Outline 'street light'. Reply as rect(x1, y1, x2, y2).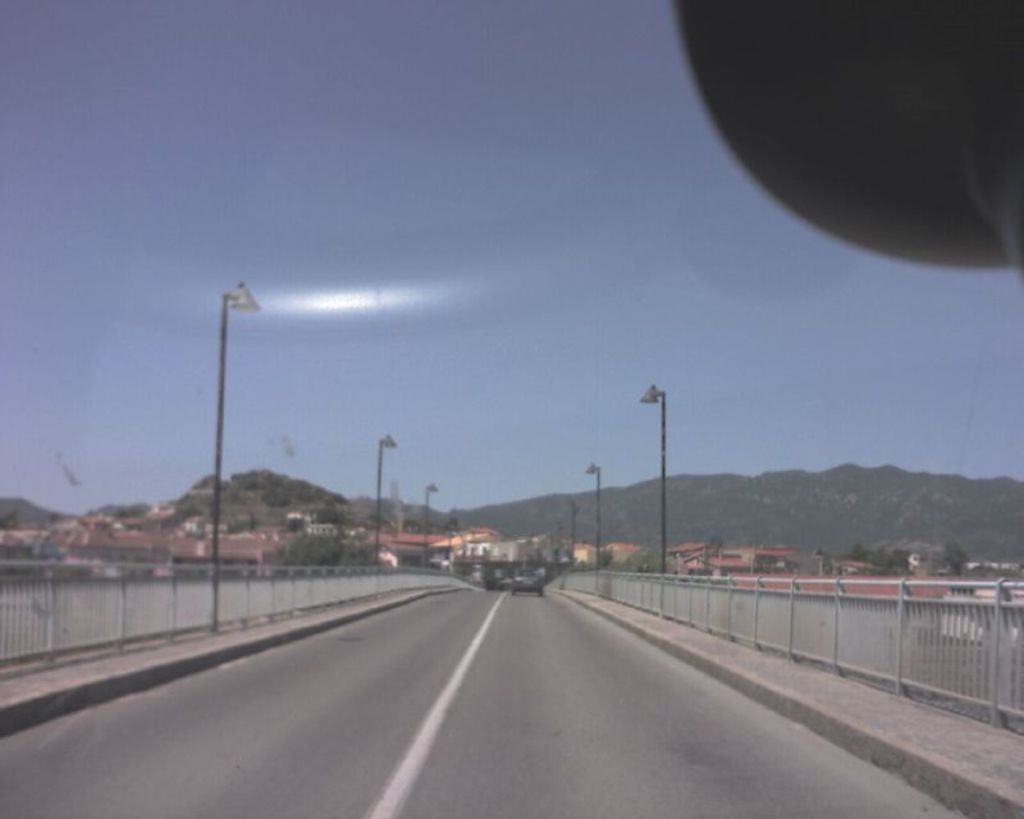
rect(581, 461, 605, 580).
